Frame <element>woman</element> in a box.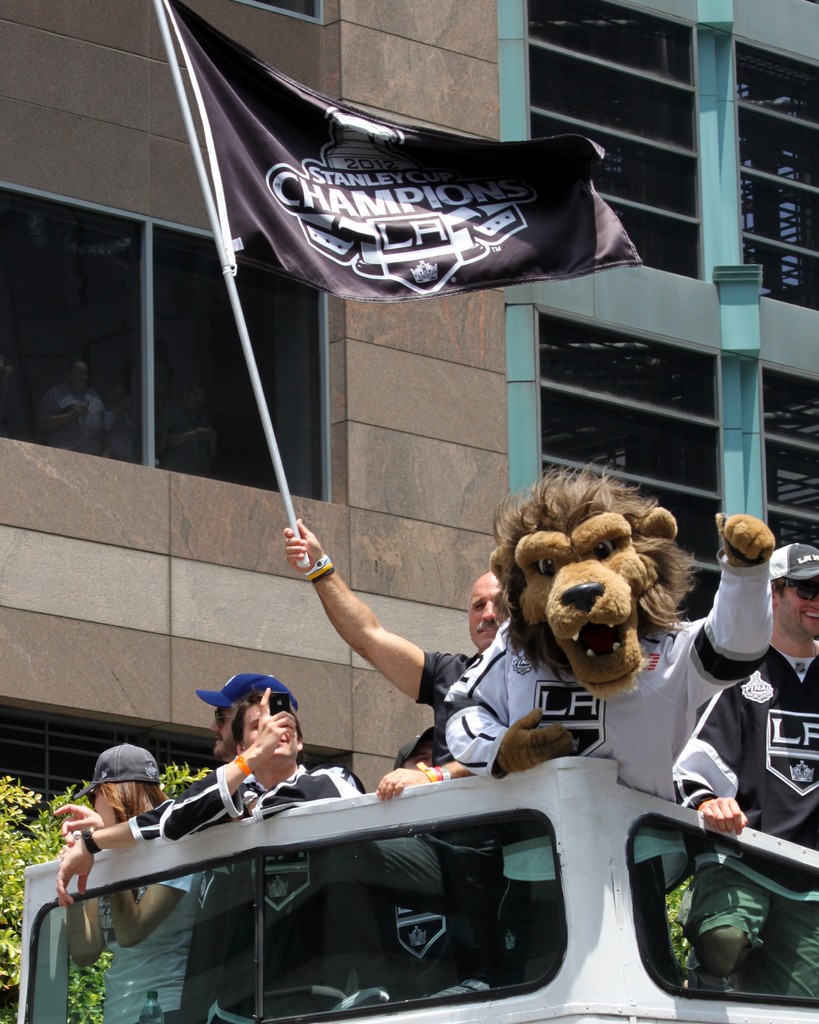
[left=49, top=751, right=203, bottom=1023].
